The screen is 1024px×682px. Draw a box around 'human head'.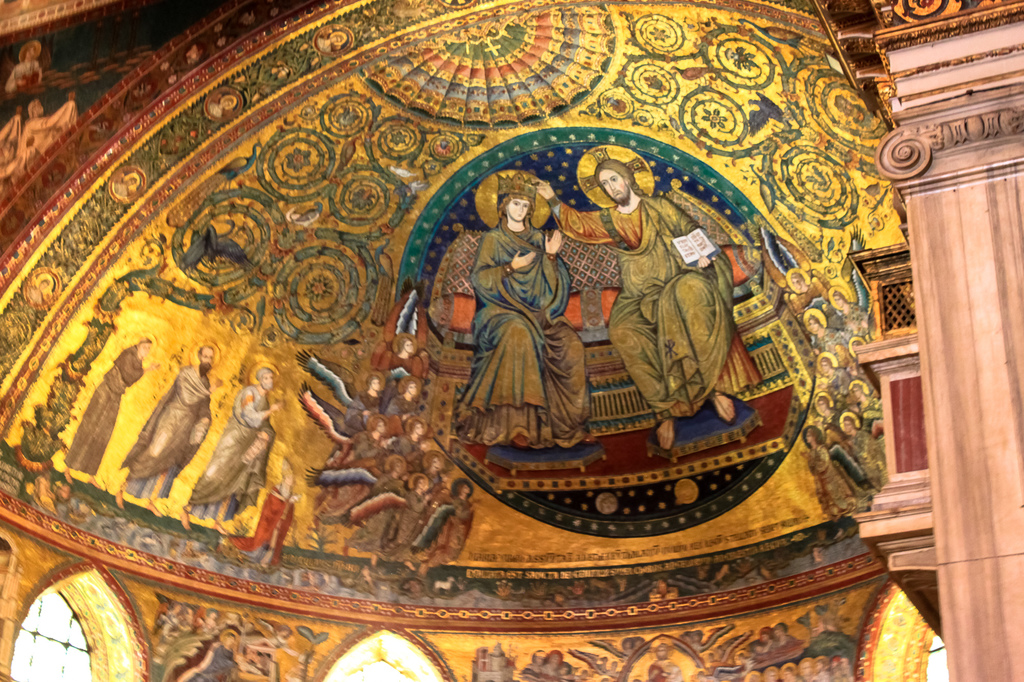
bbox(221, 629, 237, 650).
